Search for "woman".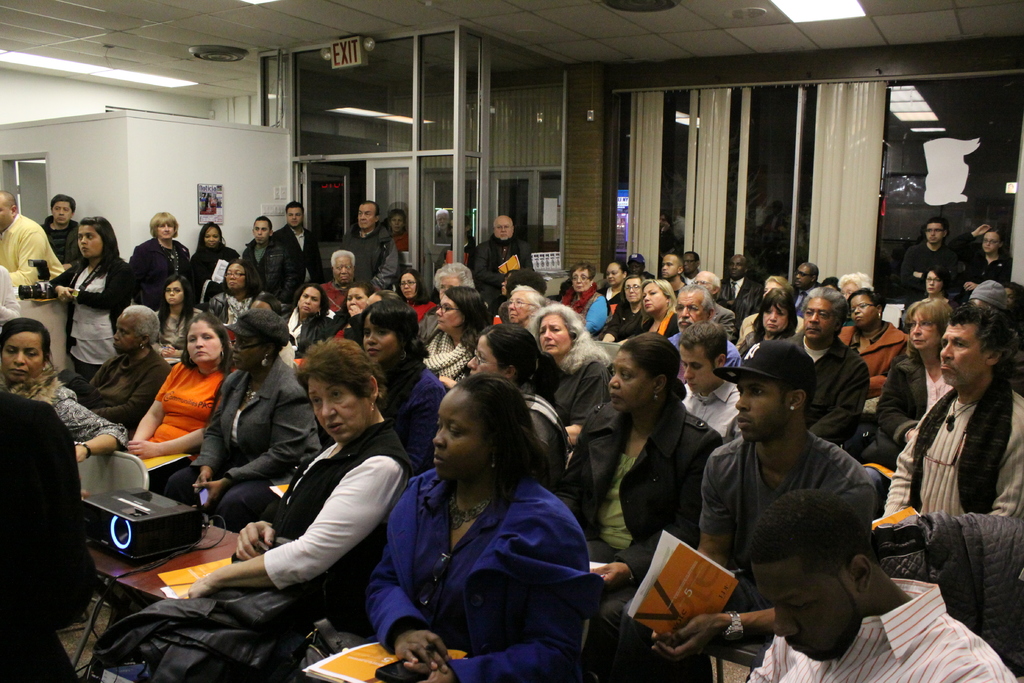
Found at (610,263,628,315).
